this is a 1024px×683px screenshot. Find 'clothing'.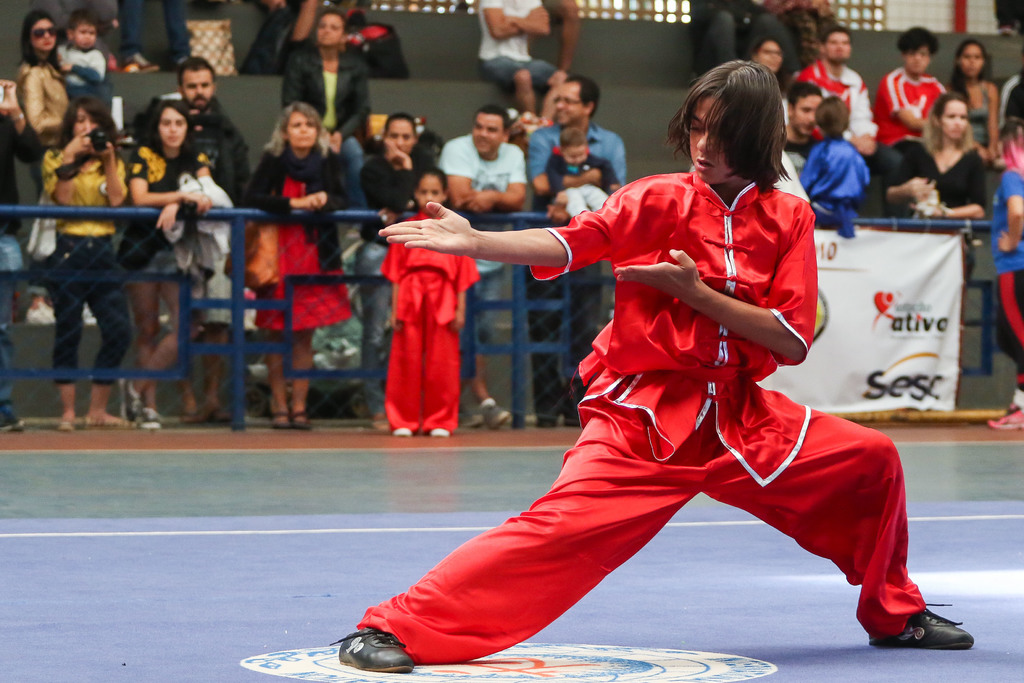
Bounding box: BBox(1000, 72, 1023, 136).
